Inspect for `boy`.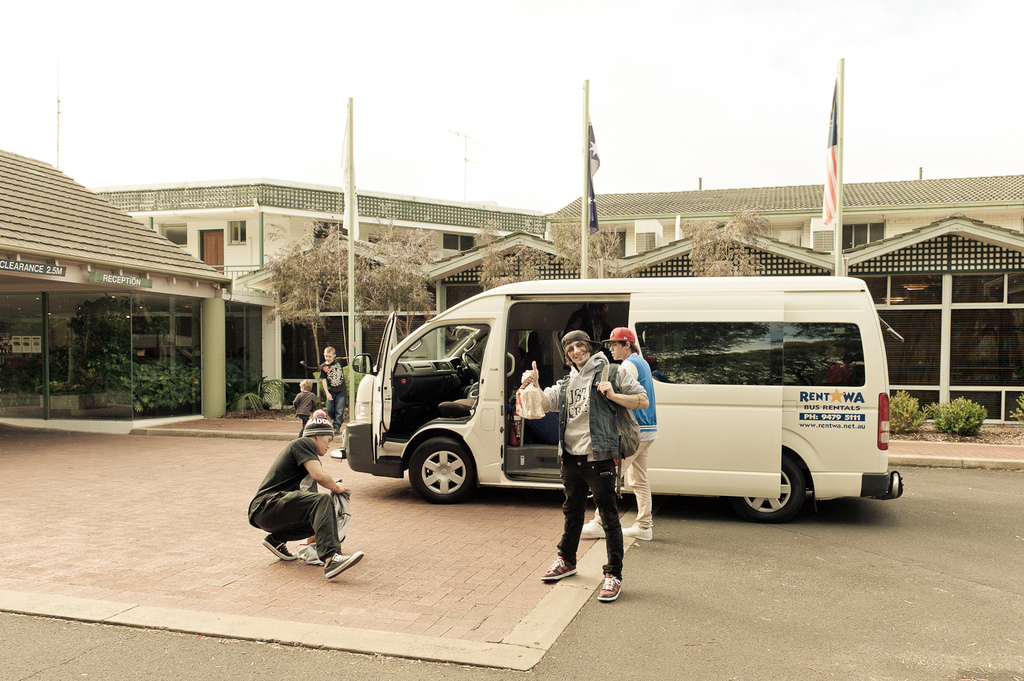
Inspection: {"x1": 249, "y1": 417, "x2": 363, "y2": 581}.
